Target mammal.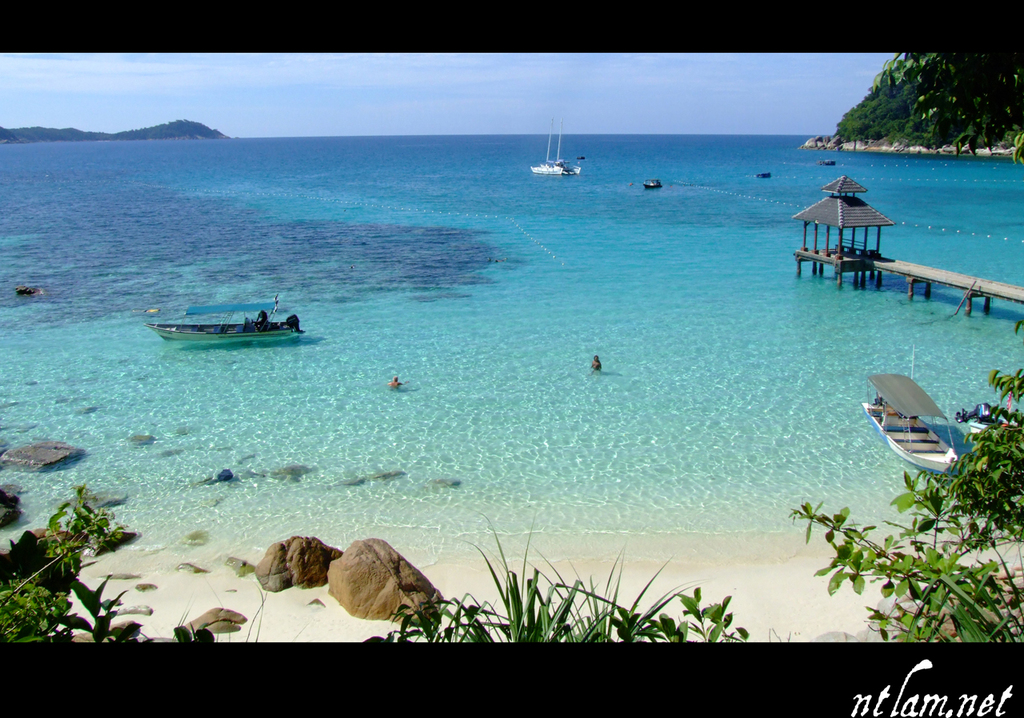
Target region: <region>388, 375, 412, 388</region>.
